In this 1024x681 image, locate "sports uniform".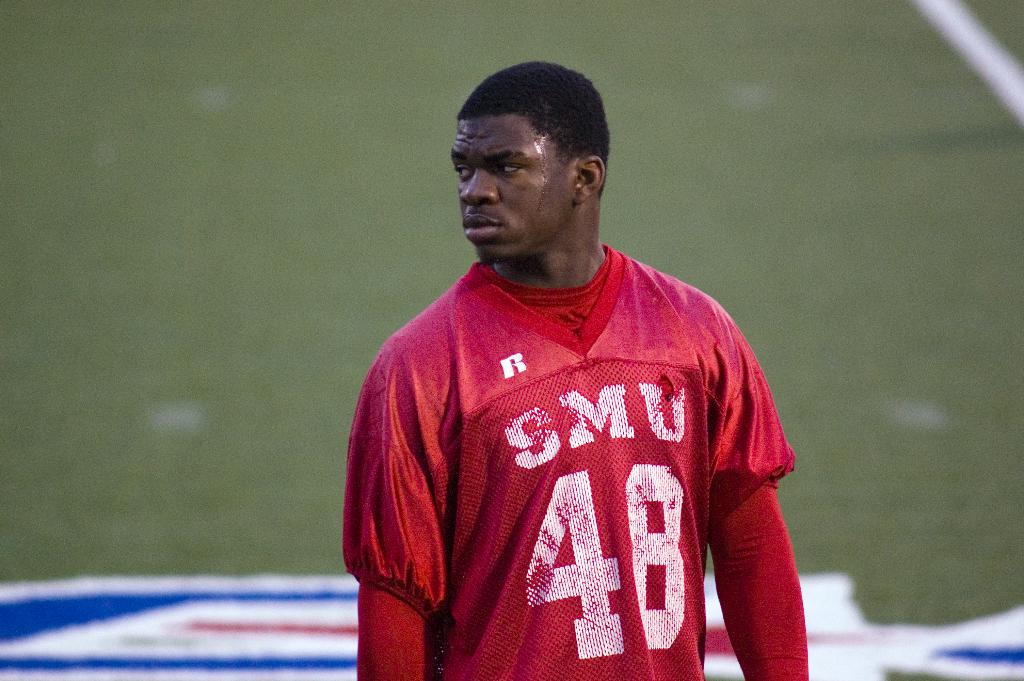
Bounding box: box=[354, 246, 811, 675].
